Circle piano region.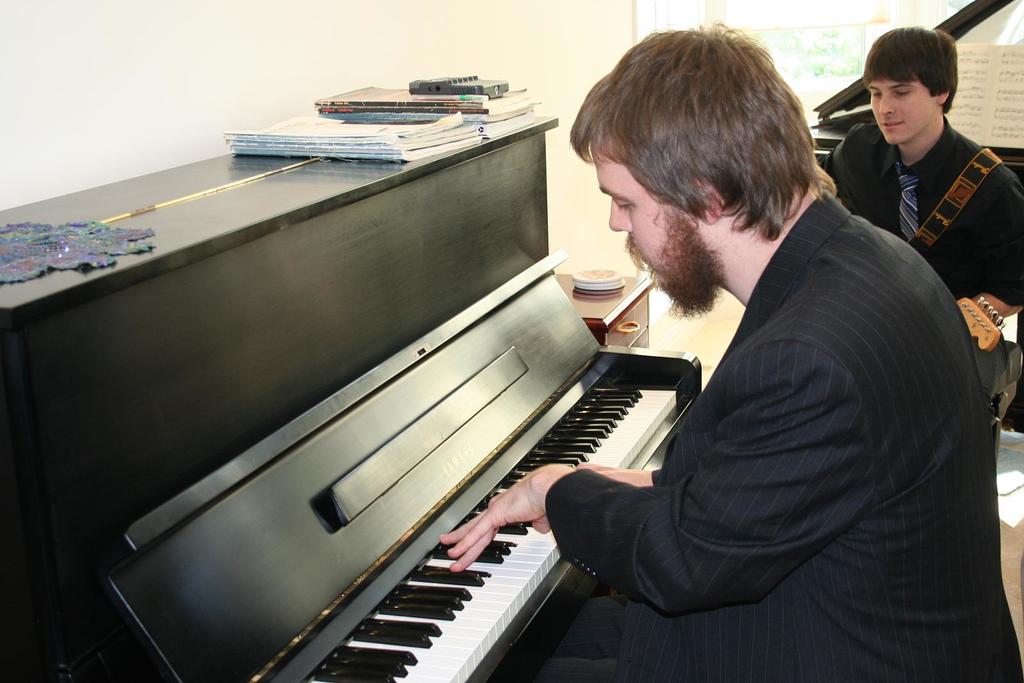
Region: box(111, 245, 703, 675).
